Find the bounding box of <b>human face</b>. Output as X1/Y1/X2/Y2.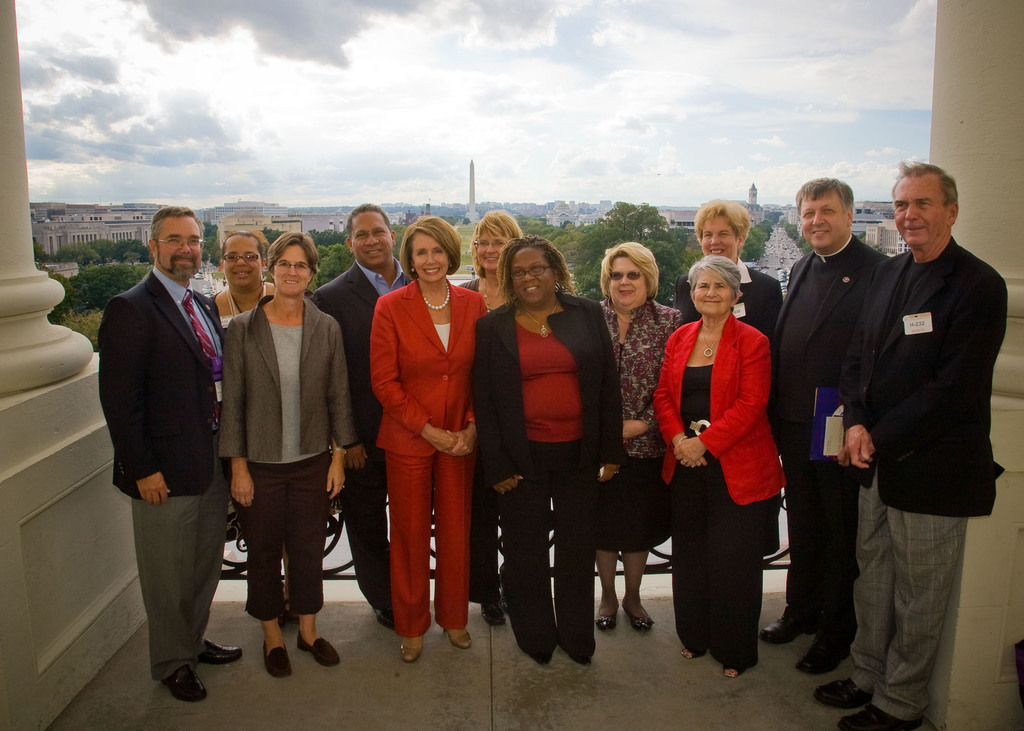
477/231/506/276.
